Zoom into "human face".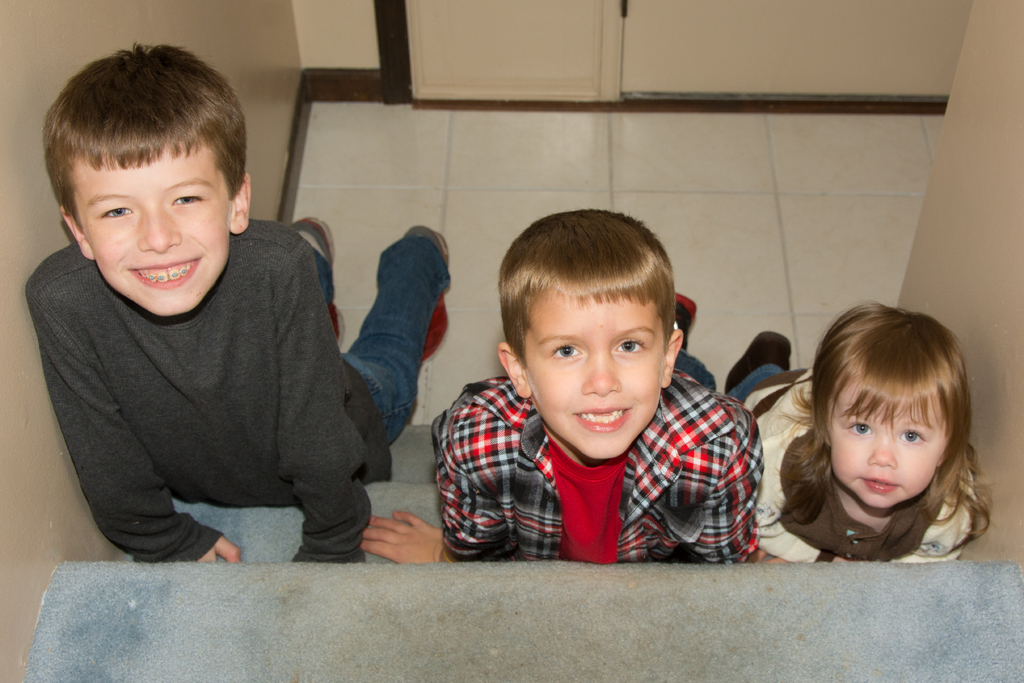
Zoom target: detection(519, 286, 672, 461).
